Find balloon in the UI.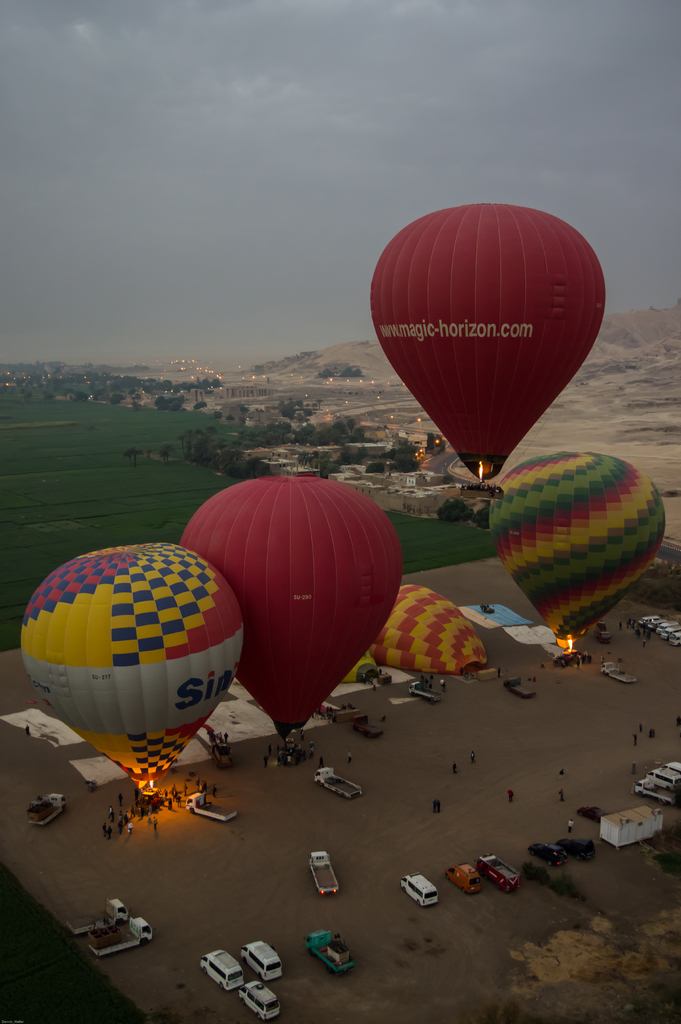
UI element at rect(343, 653, 375, 685).
